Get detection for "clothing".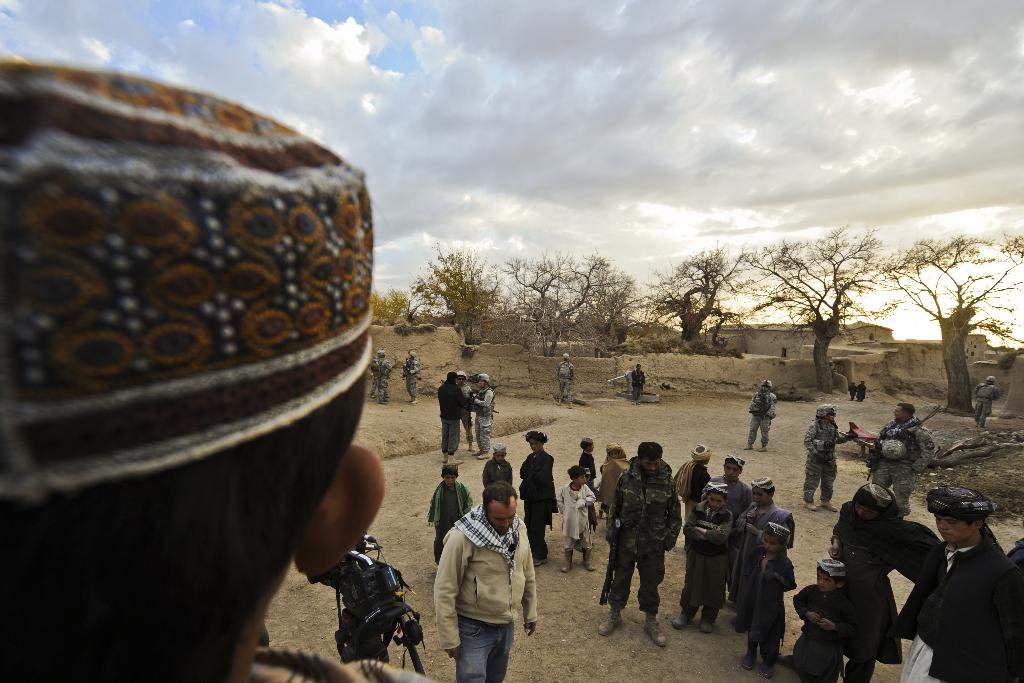
Detection: {"x1": 1005, "y1": 540, "x2": 1023, "y2": 574}.
